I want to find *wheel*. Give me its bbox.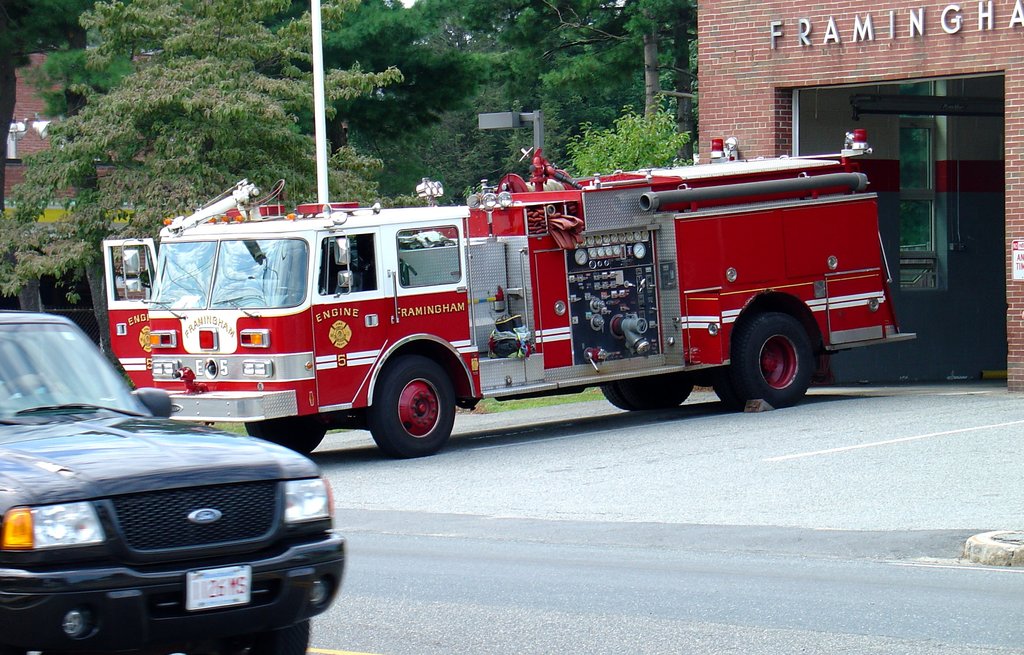
BBox(716, 314, 826, 408).
